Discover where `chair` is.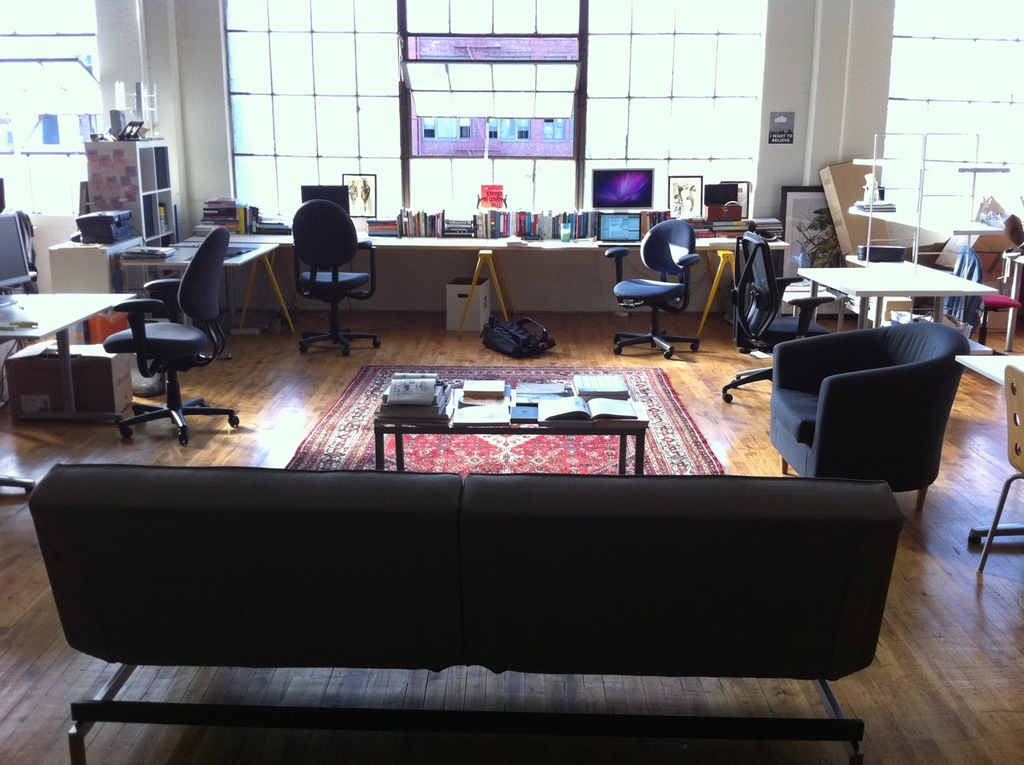
Discovered at (x1=100, y1=227, x2=243, y2=446).
